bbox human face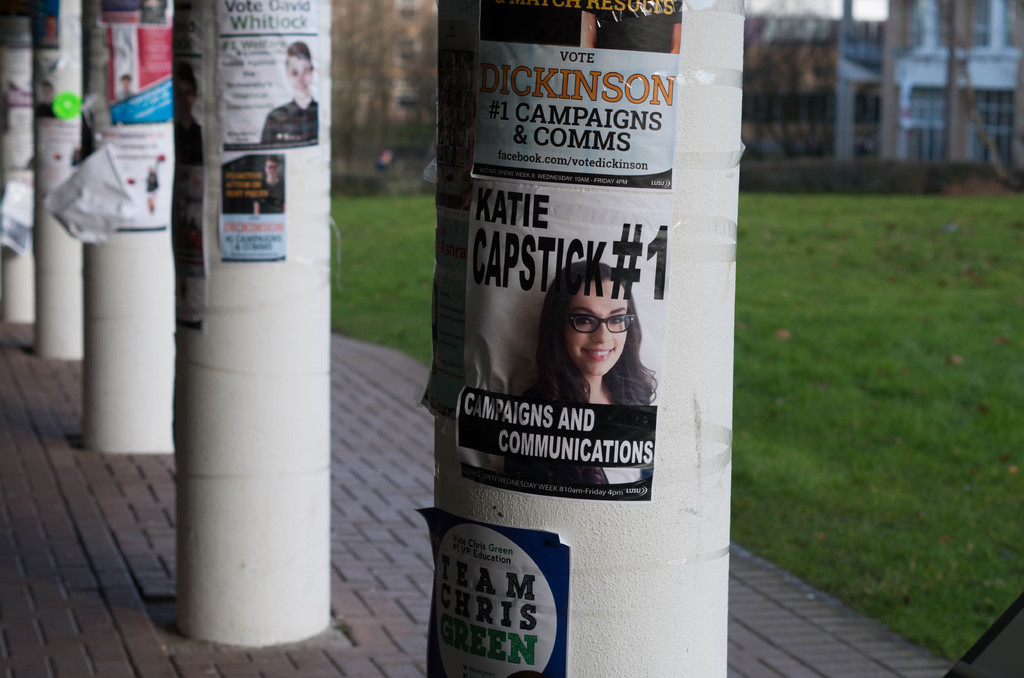
(285, 58, 314, 95)
